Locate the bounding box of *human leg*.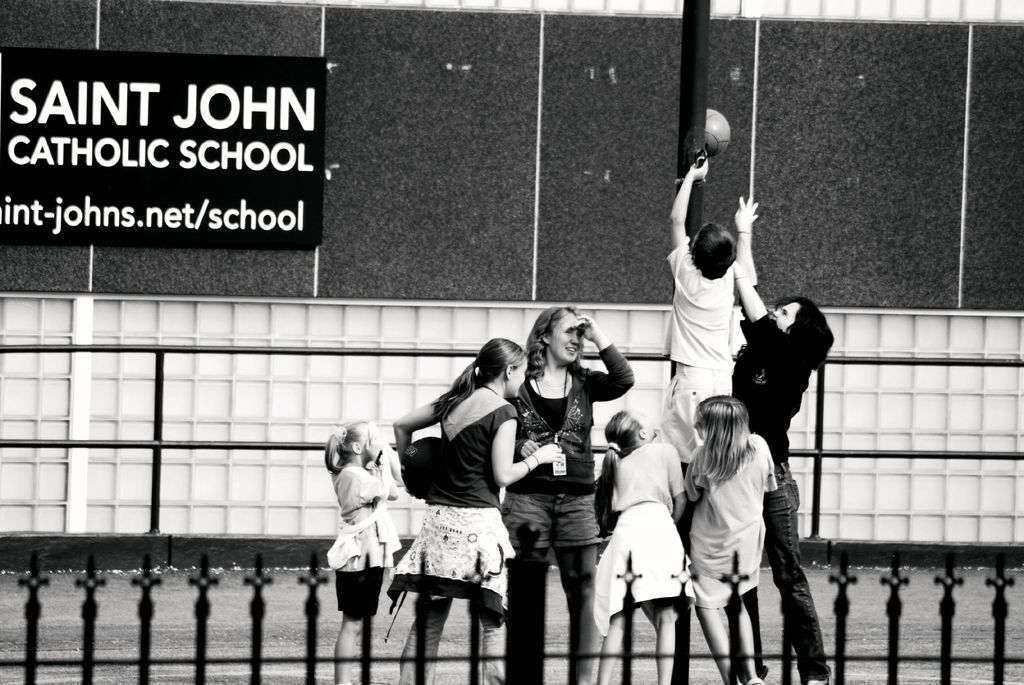
Bounding box: rect(765, 473, 830, 684).
